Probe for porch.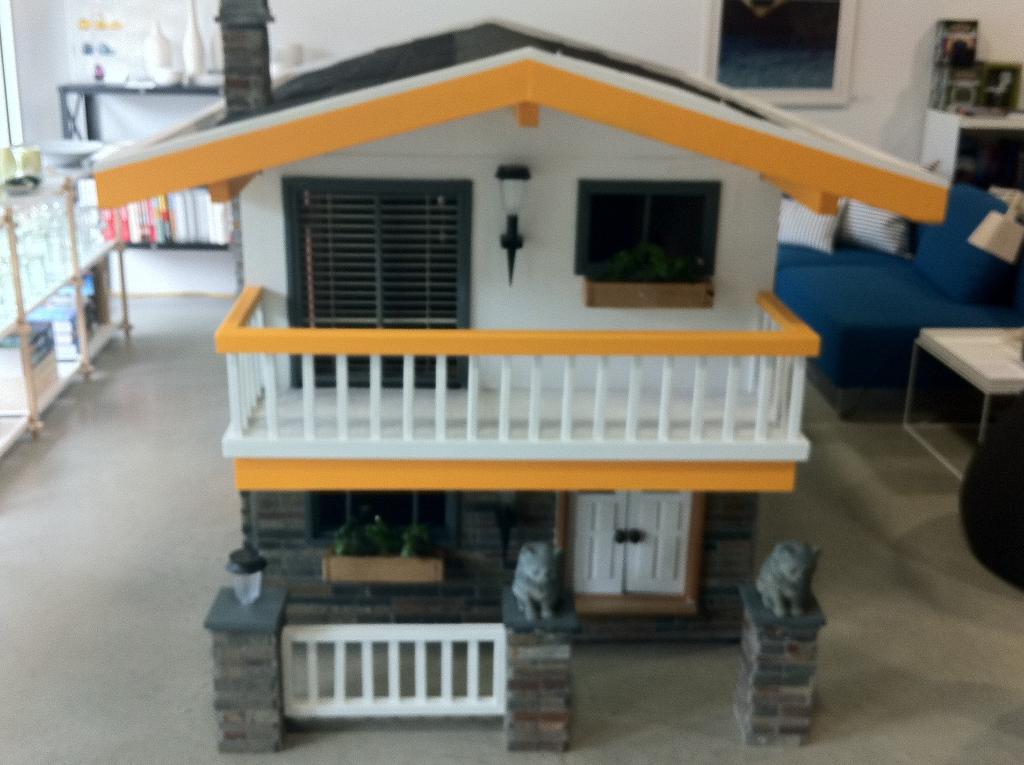
Probe result: box(209, 282, 820, 493).
